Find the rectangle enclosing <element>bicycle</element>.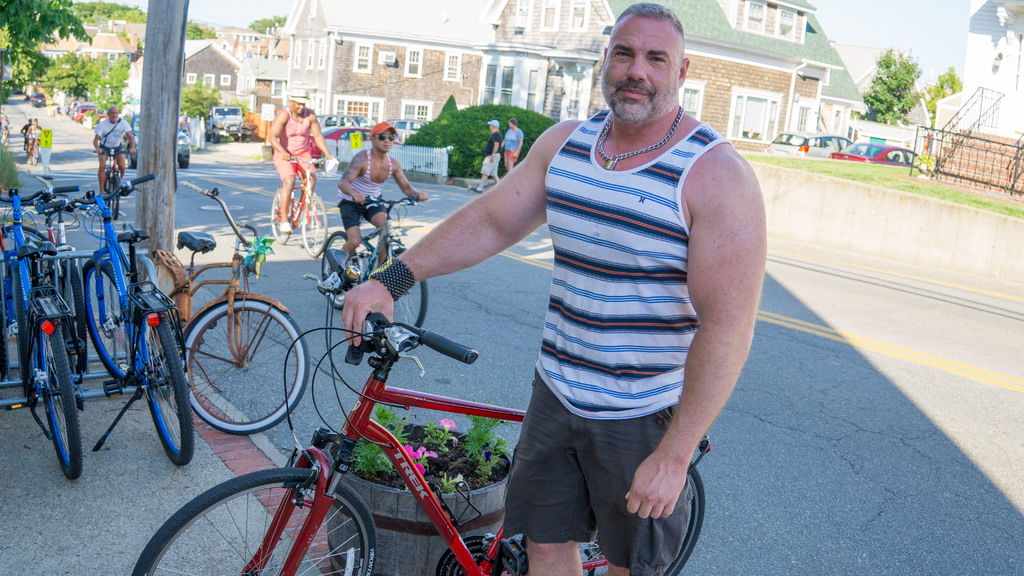
bbox(25, 182, 99, 358).
